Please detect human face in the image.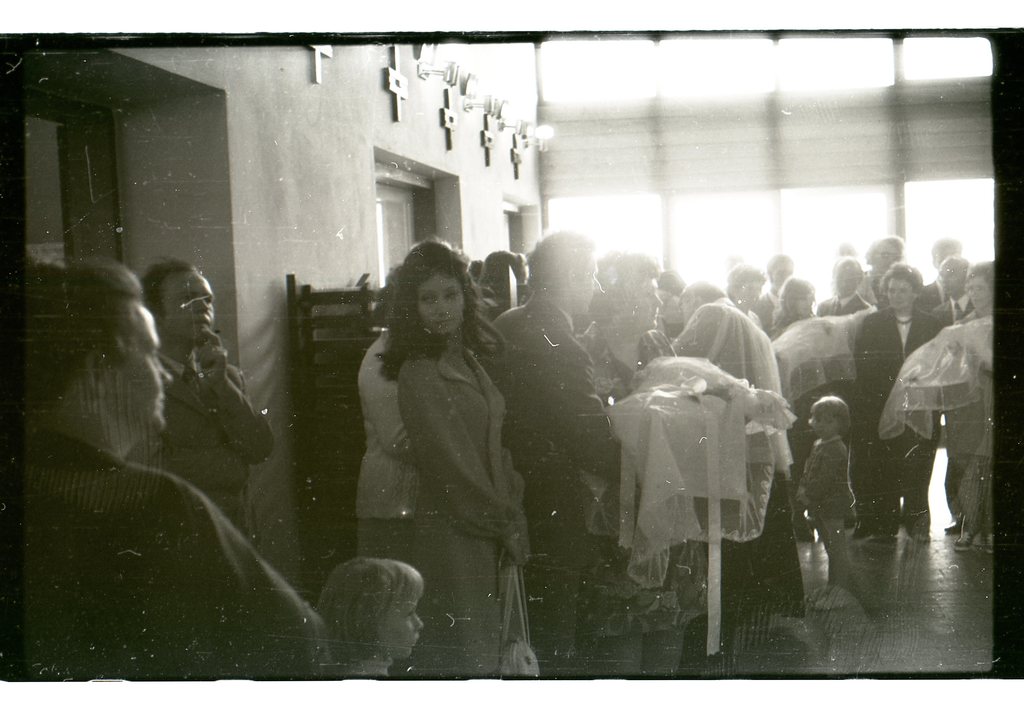
box=[970, 268, 993, 311].
